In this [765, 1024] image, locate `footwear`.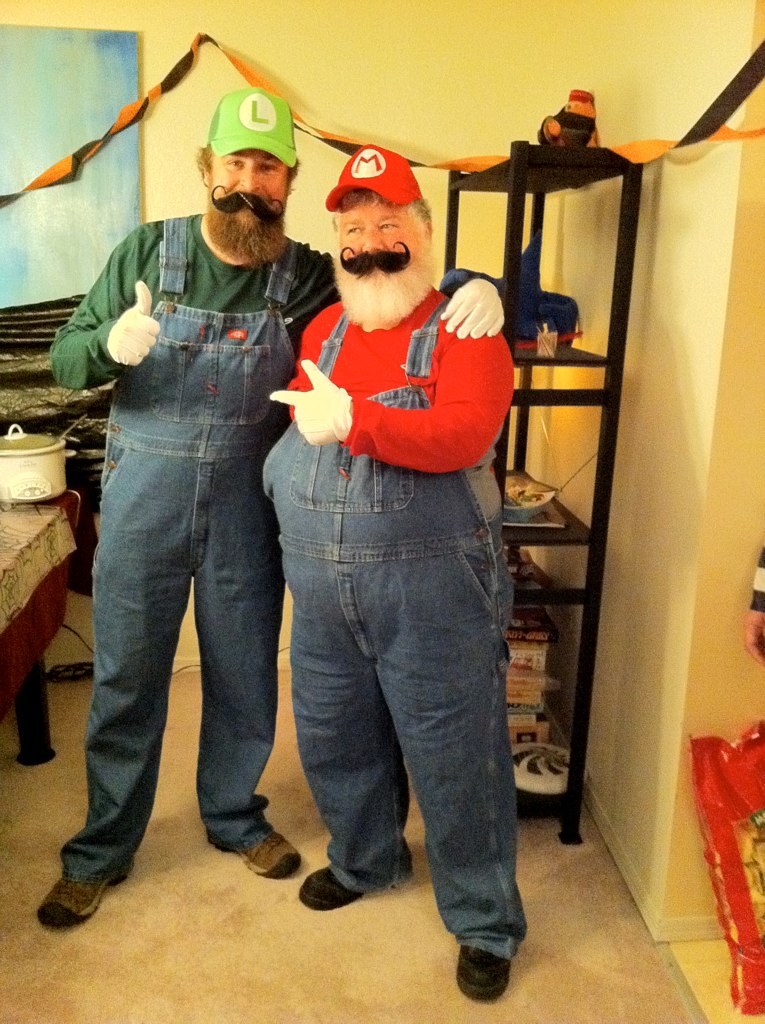
Bounding box: crop(204, 829, 300, 884).
